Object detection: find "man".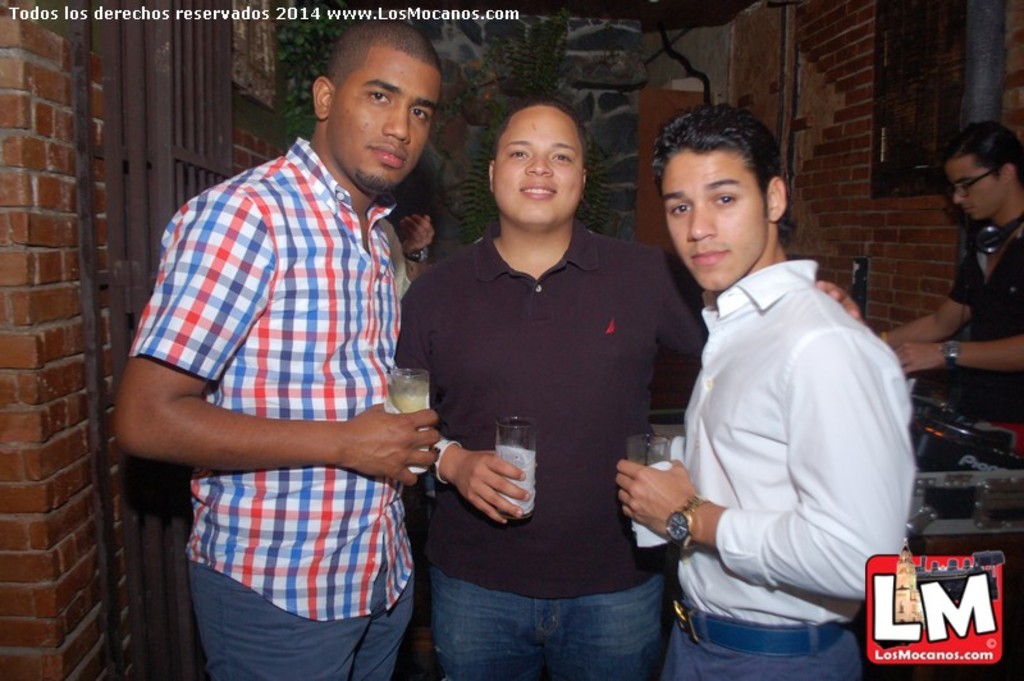
detection(876, 123, 1023, 419).
